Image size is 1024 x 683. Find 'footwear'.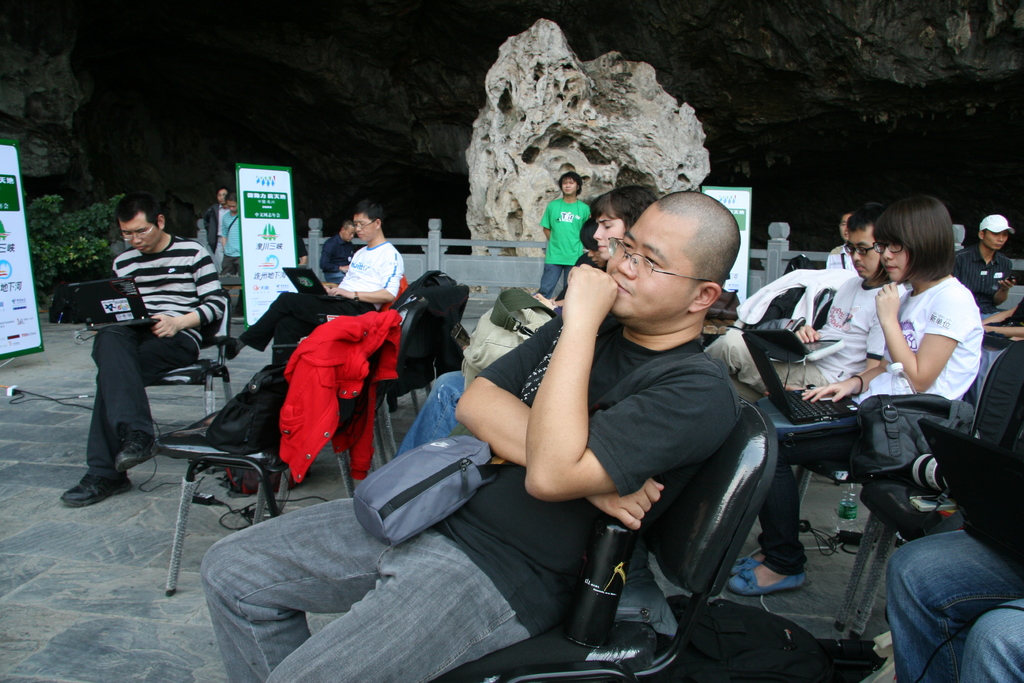
rect(63, 478, 133, 504).
